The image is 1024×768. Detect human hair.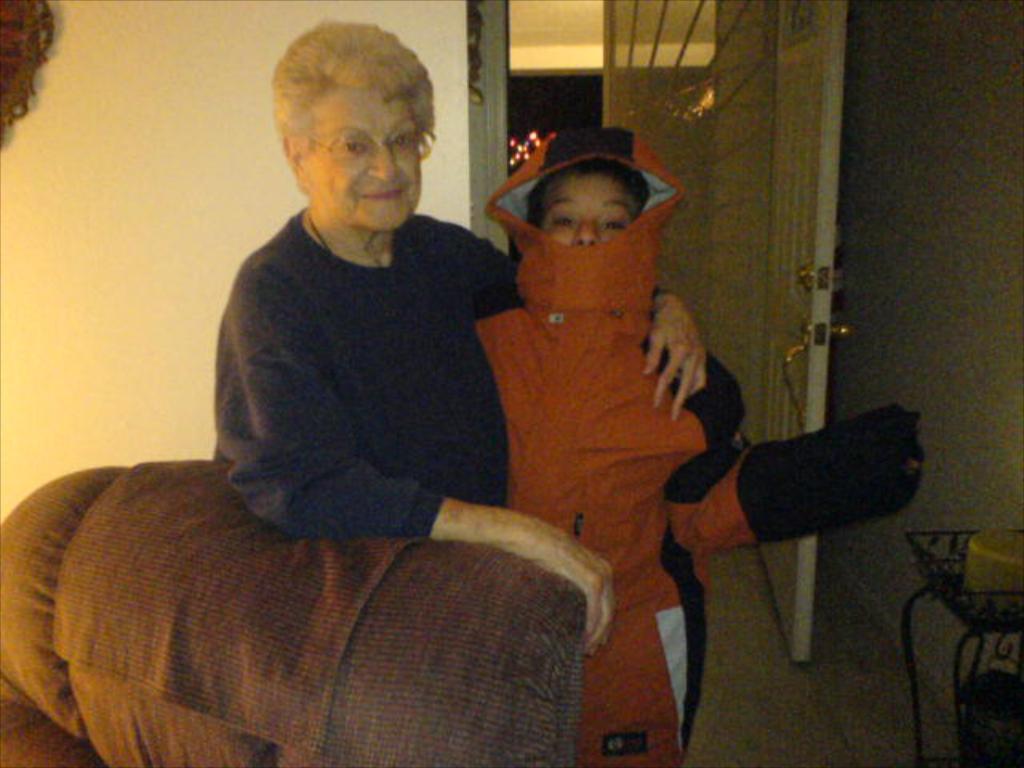
Detection: [left=269, top=30, right=418, bottom=157].
